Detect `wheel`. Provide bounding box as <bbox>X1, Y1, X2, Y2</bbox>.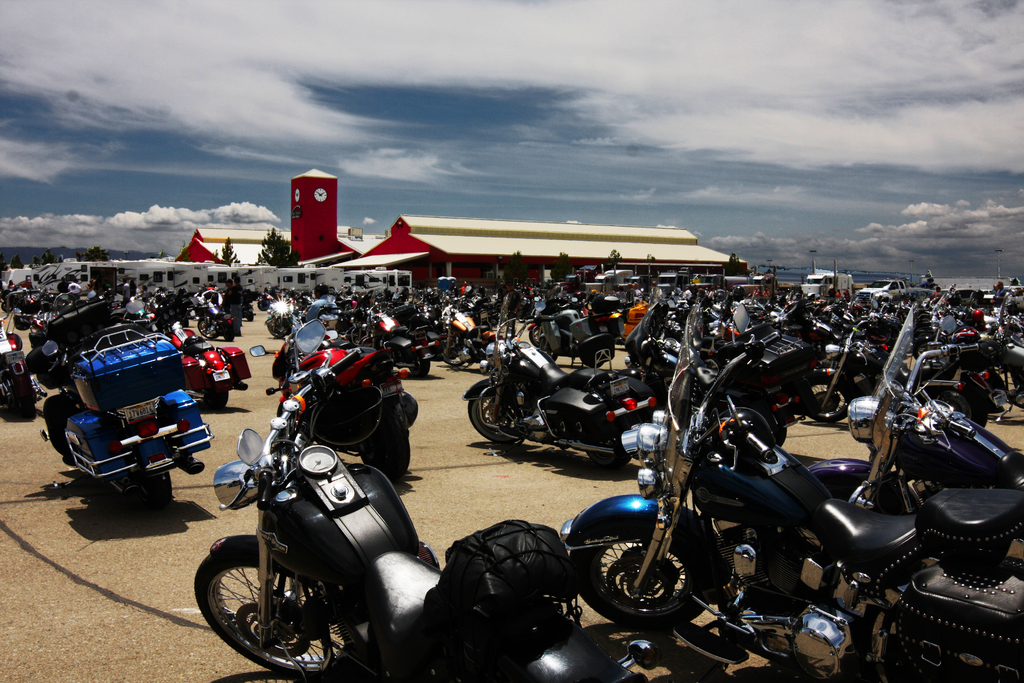
<bbox>268, 321, 286, 338</bbox>.
